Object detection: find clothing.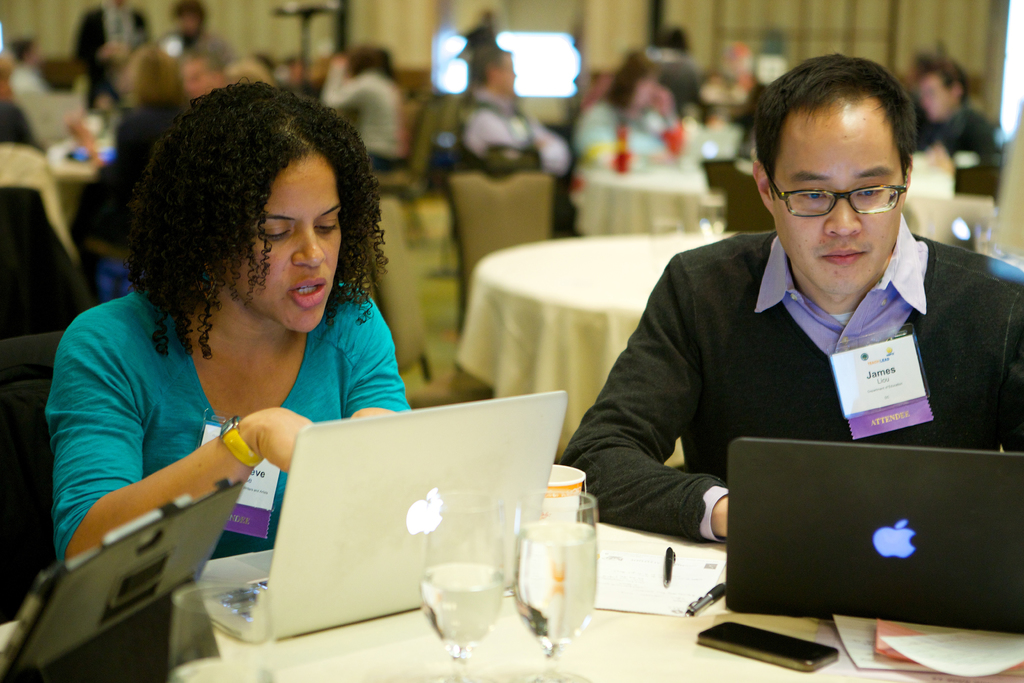
bbox=[67, 163, 140, 258].
